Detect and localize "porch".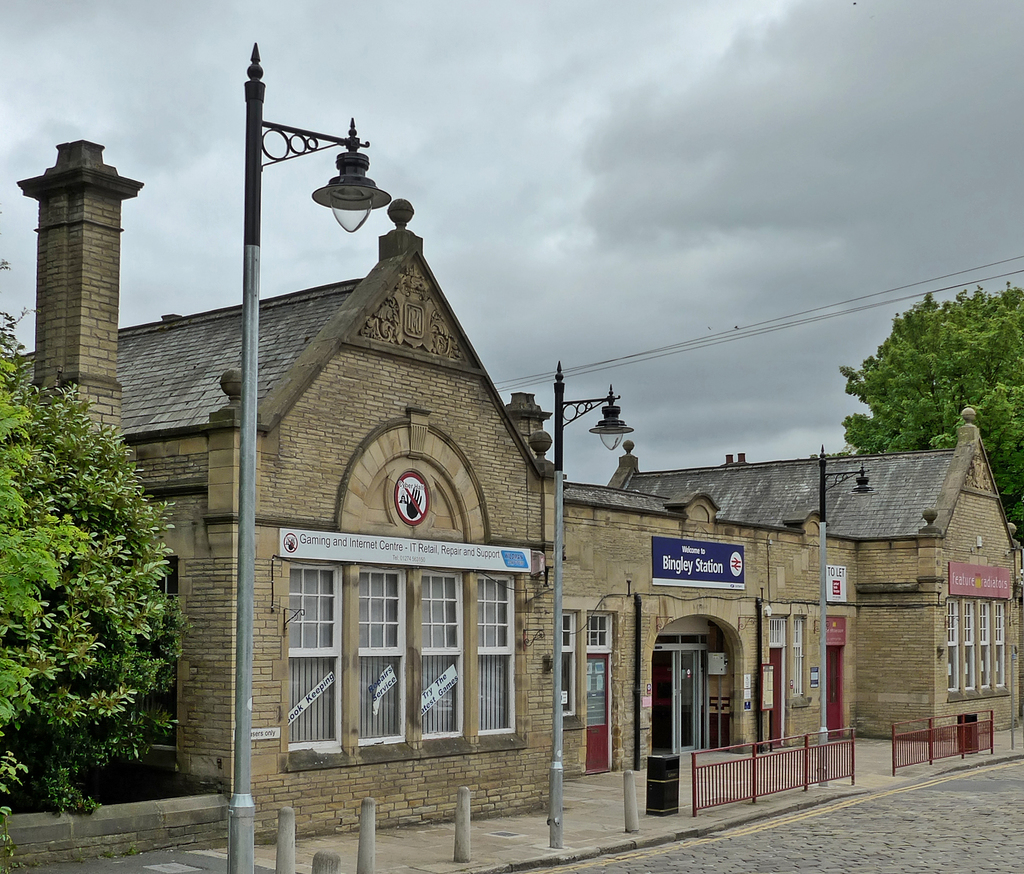
Localized at select_region(871, 695, 1007, 762).
